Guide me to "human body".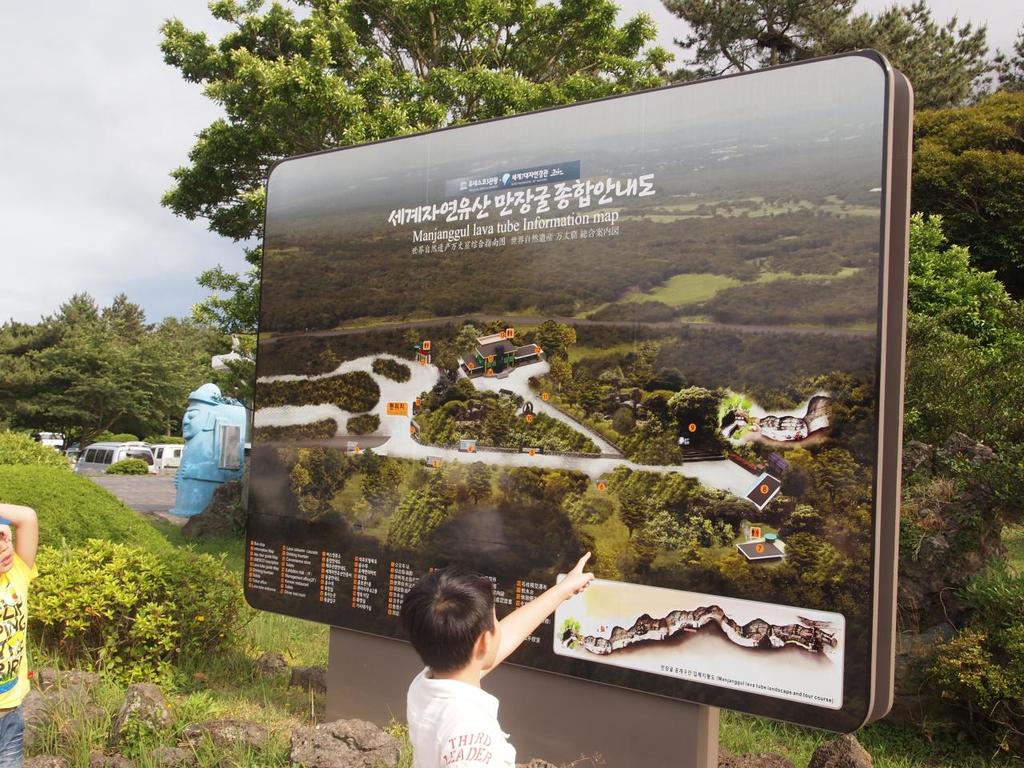
Guidance: pyautogui.locateOnScreen(0, 501, 40, 767).
